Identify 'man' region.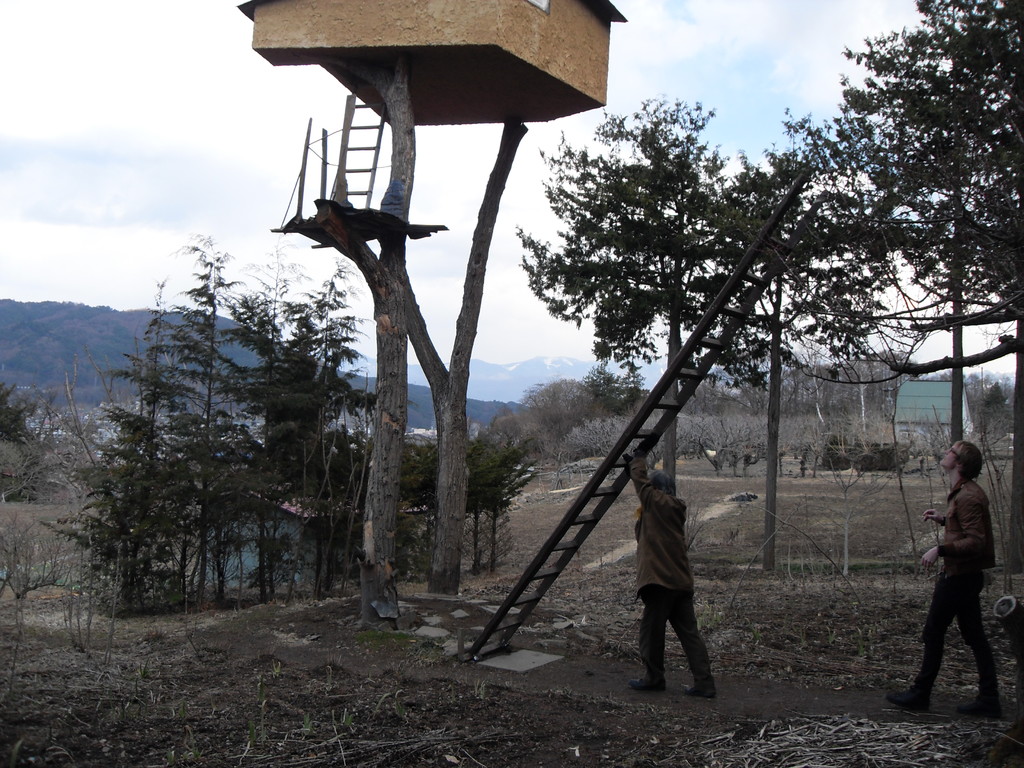
Region: bbox(629, 459, 732, 708).
